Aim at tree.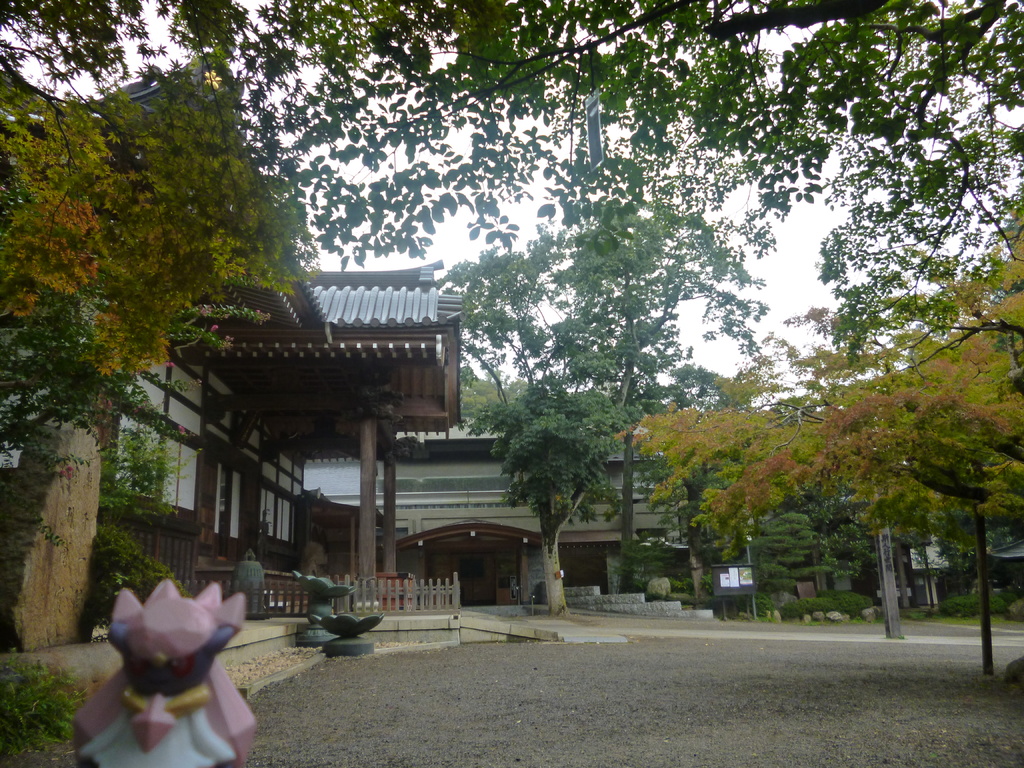
Aimed at (left=632, top=219, right=1023, bottom=725).
